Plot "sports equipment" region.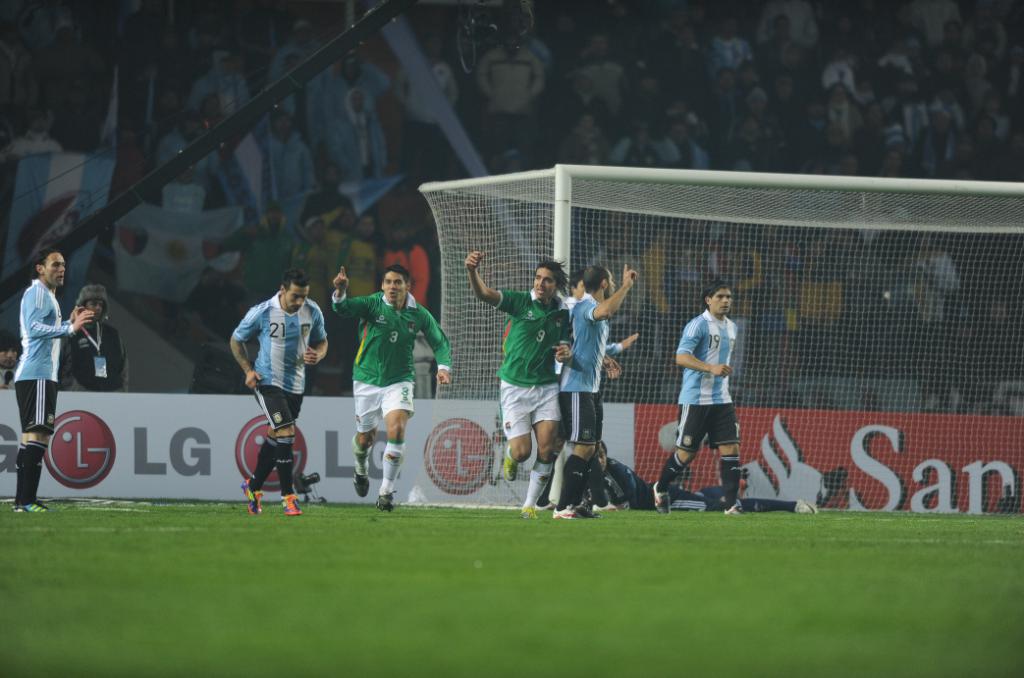
Plotted at (354, 470, 369, 500).
